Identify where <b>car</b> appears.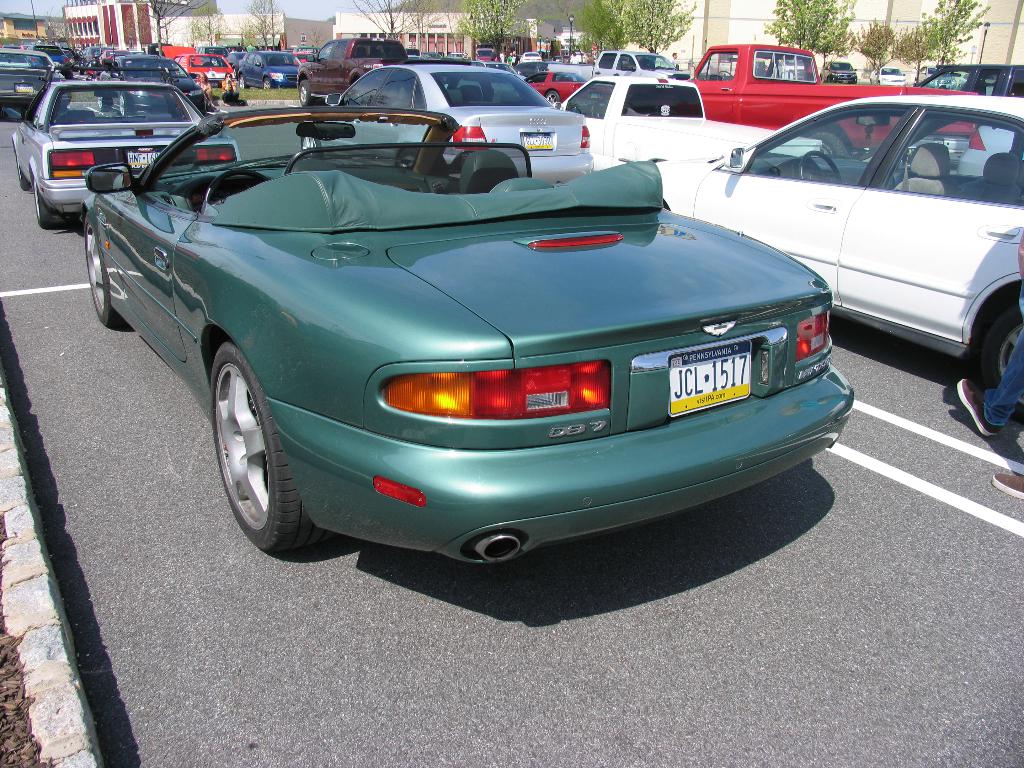
Appears at <region>198, 42, 234, 52</region>.
